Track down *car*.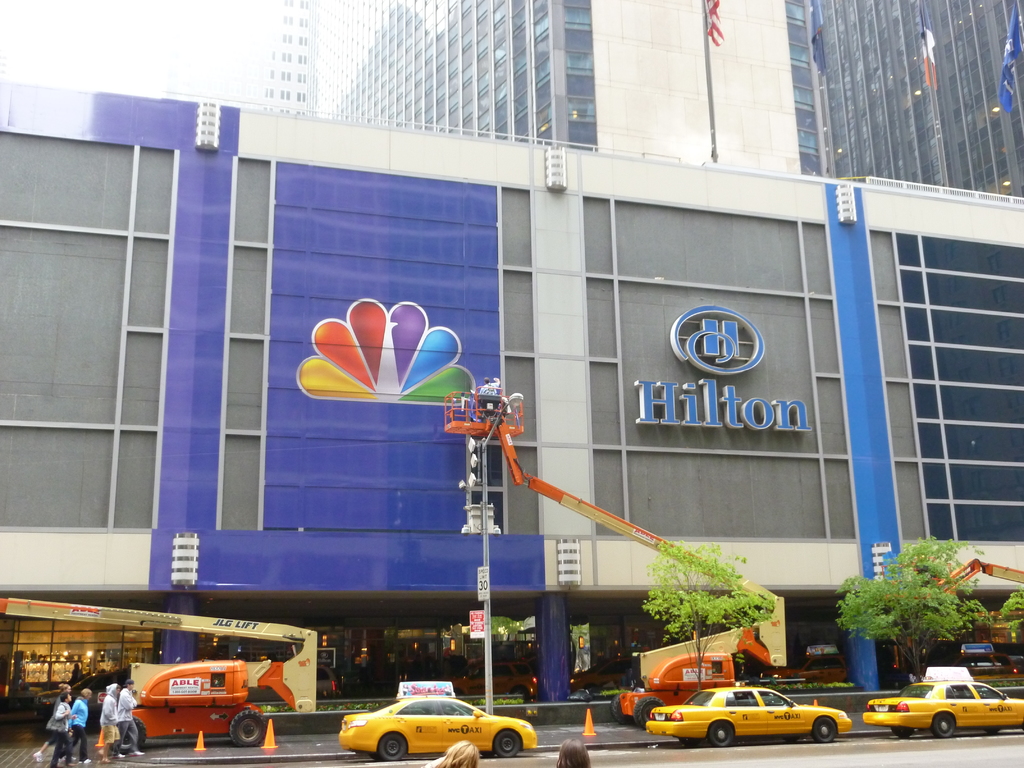
Tracked to region(649, 688, 851, 749).
